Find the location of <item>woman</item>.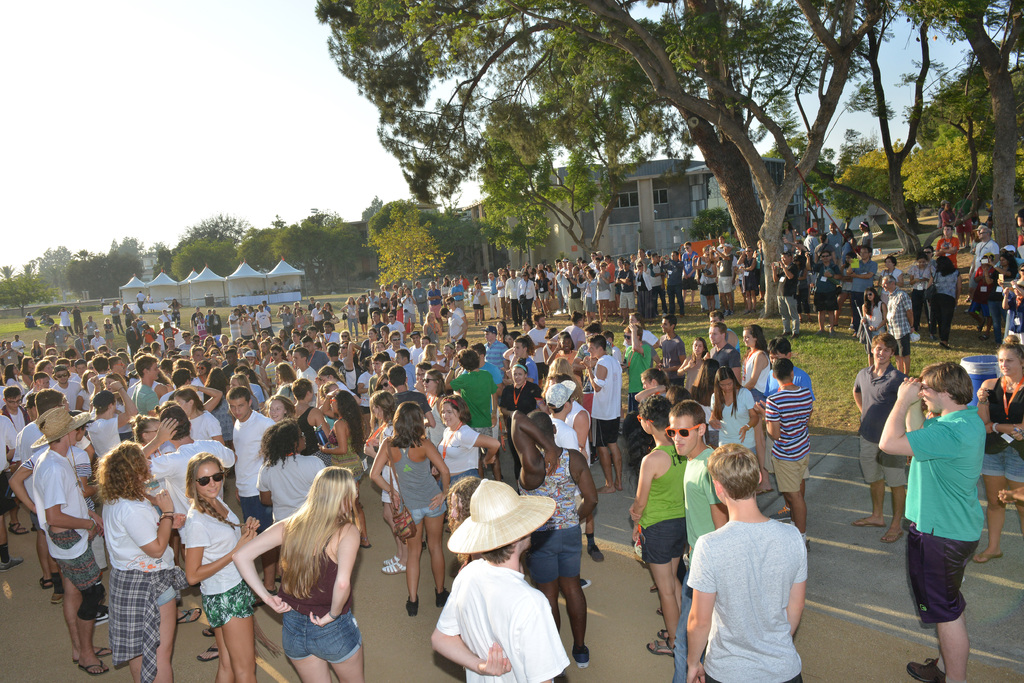
Location: {"x1": 246, "y1": 473, "x2": 371, "y2": 682}.
